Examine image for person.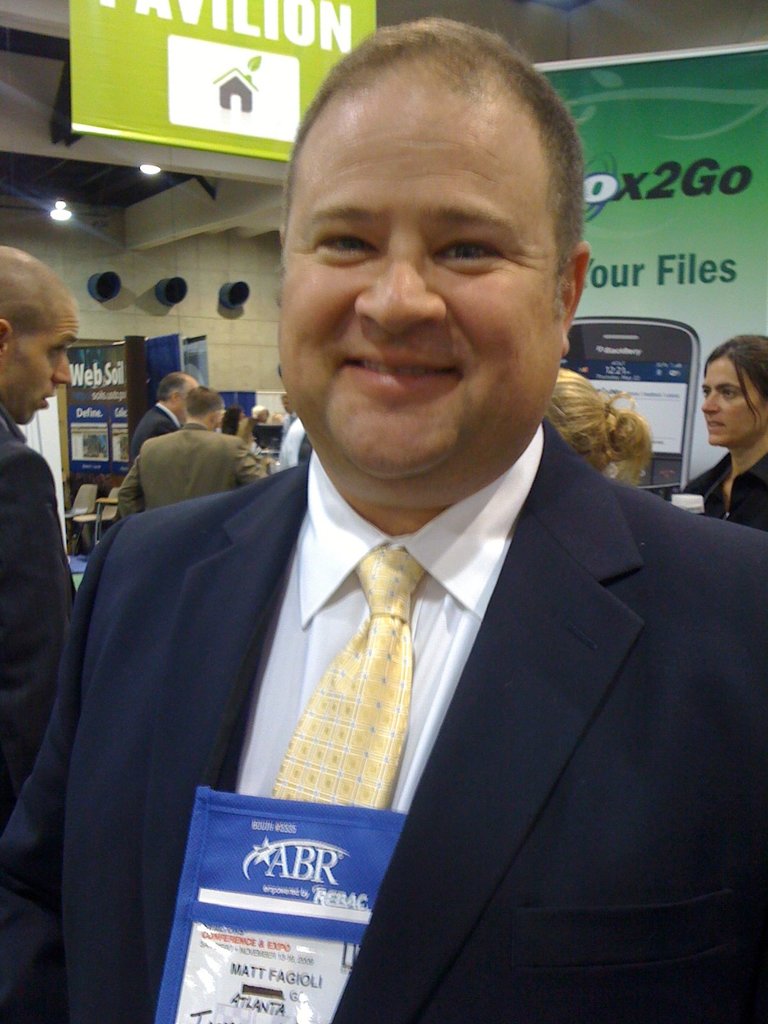
Examination result: pyautogui.locateOnScreen(133, 371, 201, 468).
